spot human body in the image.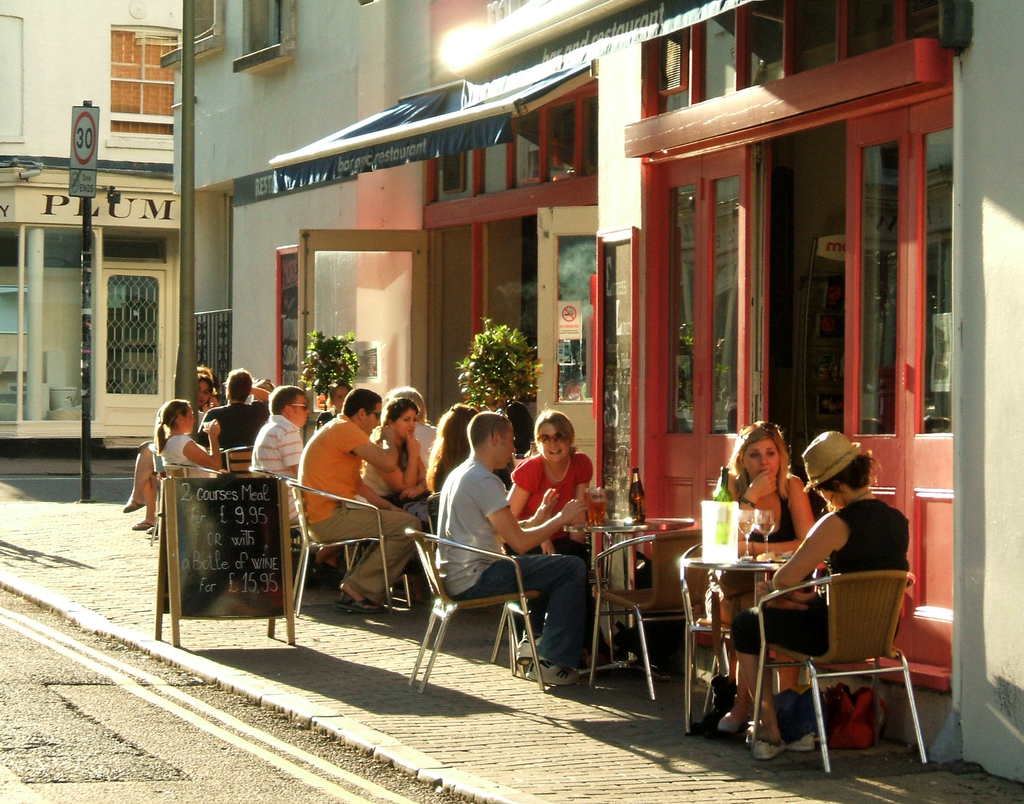
human body found at rect(288, 374, 424, 629).
